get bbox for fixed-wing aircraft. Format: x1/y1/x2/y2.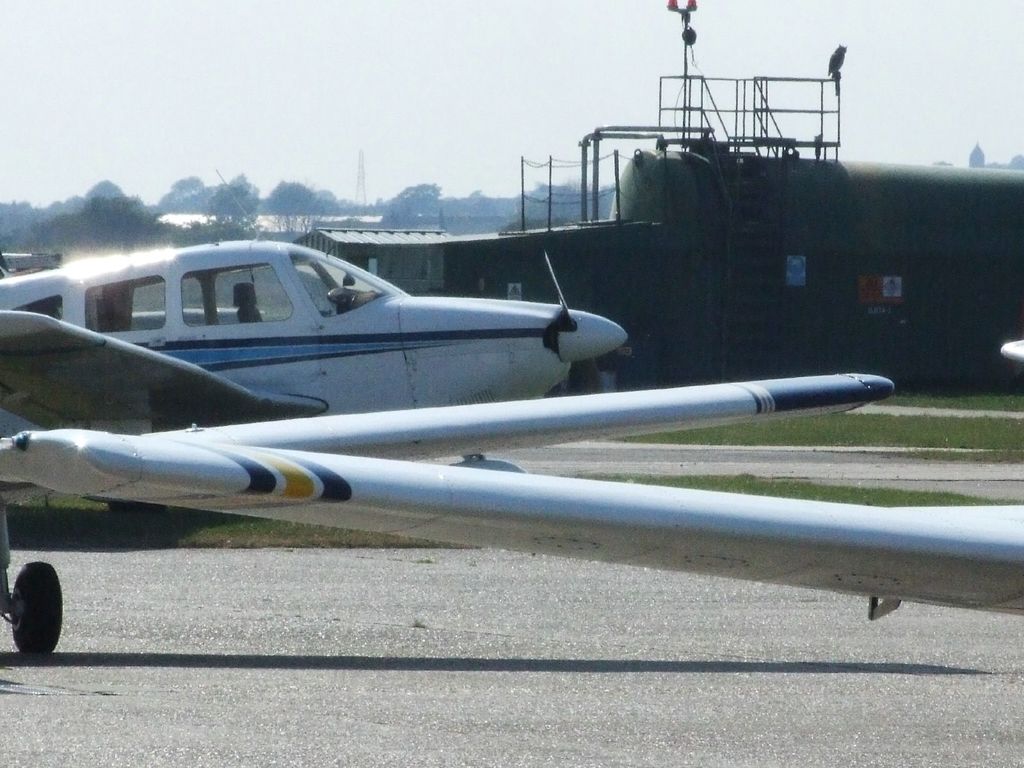
0/230/623/474.
